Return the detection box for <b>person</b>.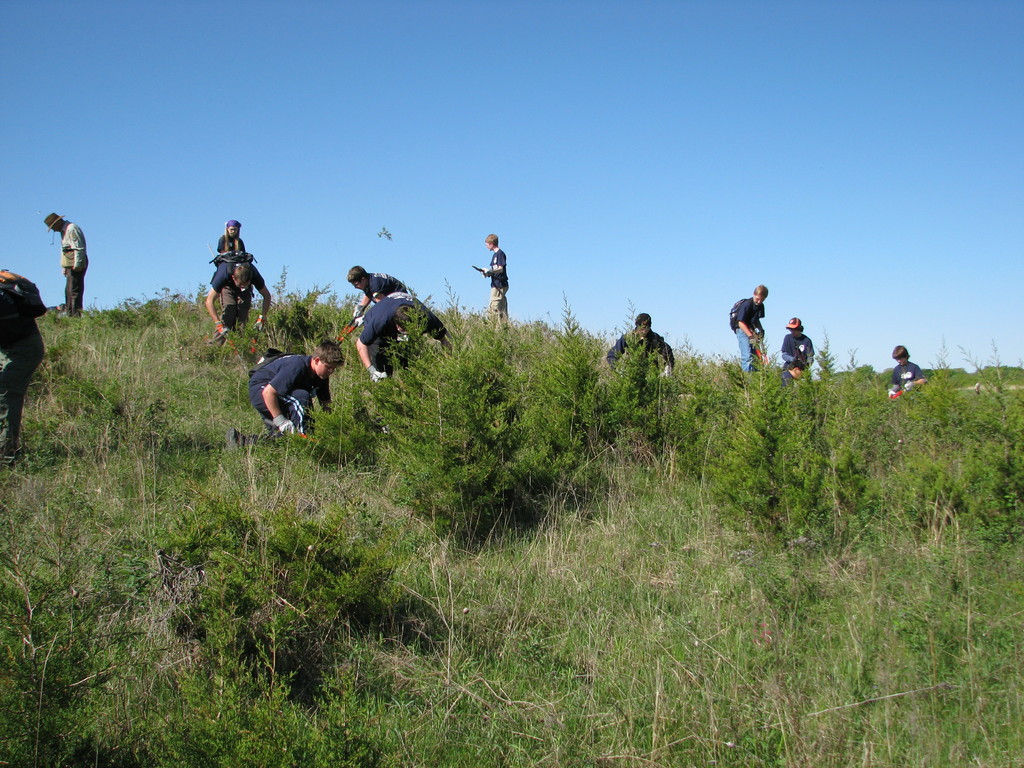
[x1=734, y1=285, x2=770, y2=379].
